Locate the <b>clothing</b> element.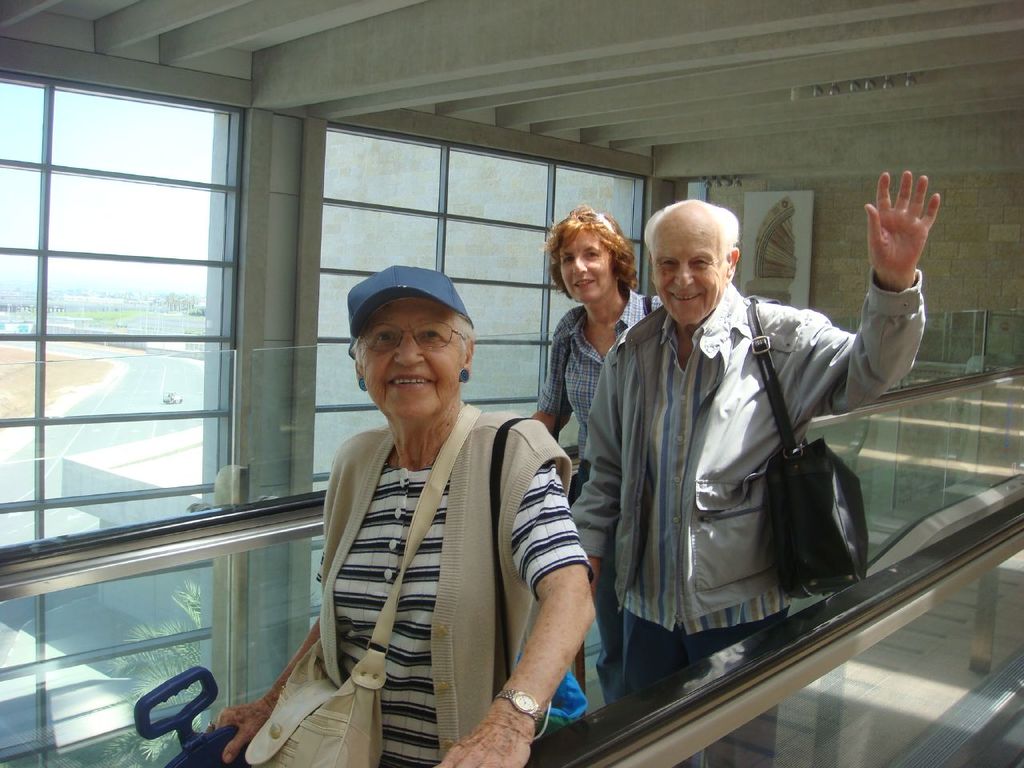
Element bbox: [537,288,670,472].
